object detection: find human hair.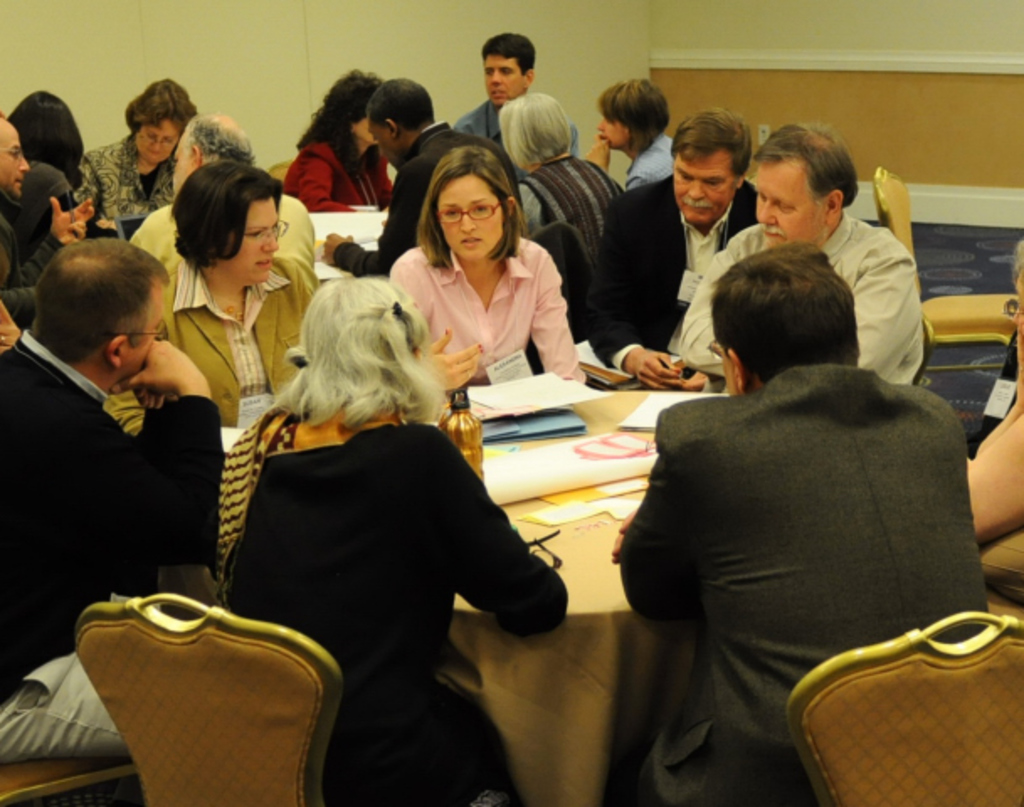
BBox(496, 87, 573, 170).
